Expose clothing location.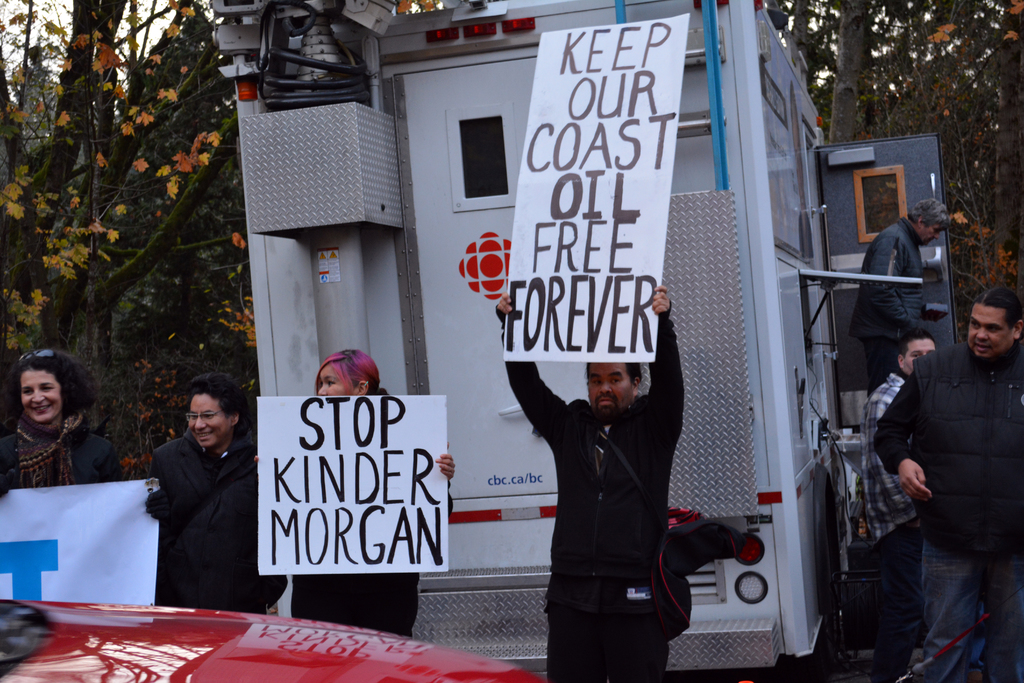
Exposed at (292,570,419,641).
